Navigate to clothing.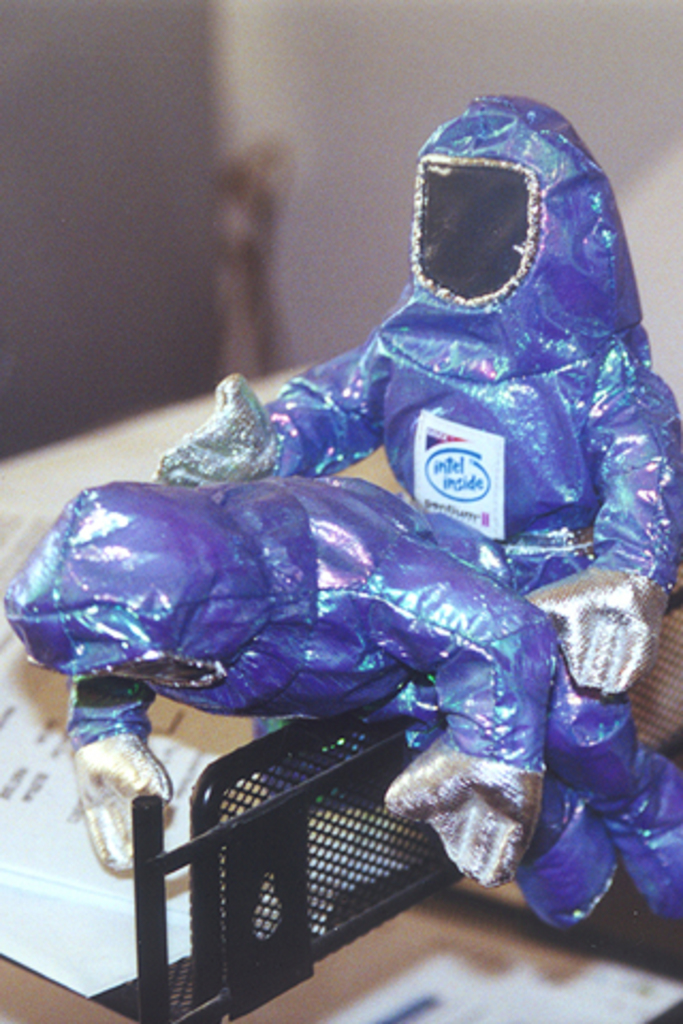
Navigation target: crop(2, 482, 681, 930).
